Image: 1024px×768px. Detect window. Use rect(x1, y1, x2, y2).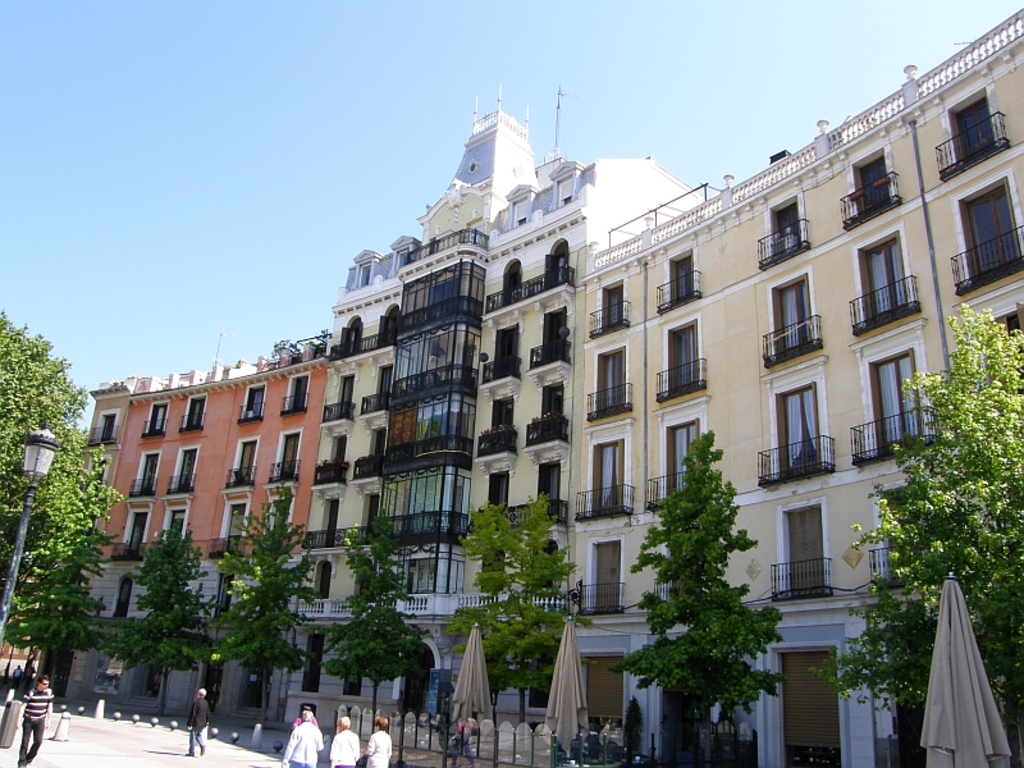
rect(586, 534, 626, 609).
